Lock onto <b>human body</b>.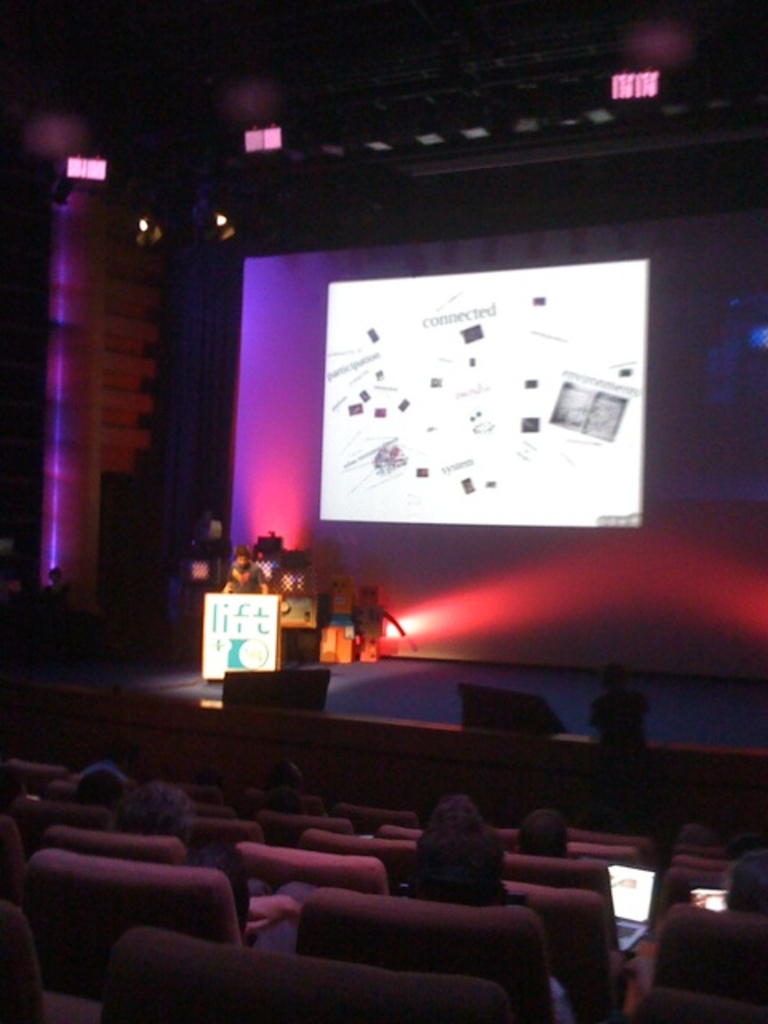
Locked: select_region(210, 539, 269, 616).
